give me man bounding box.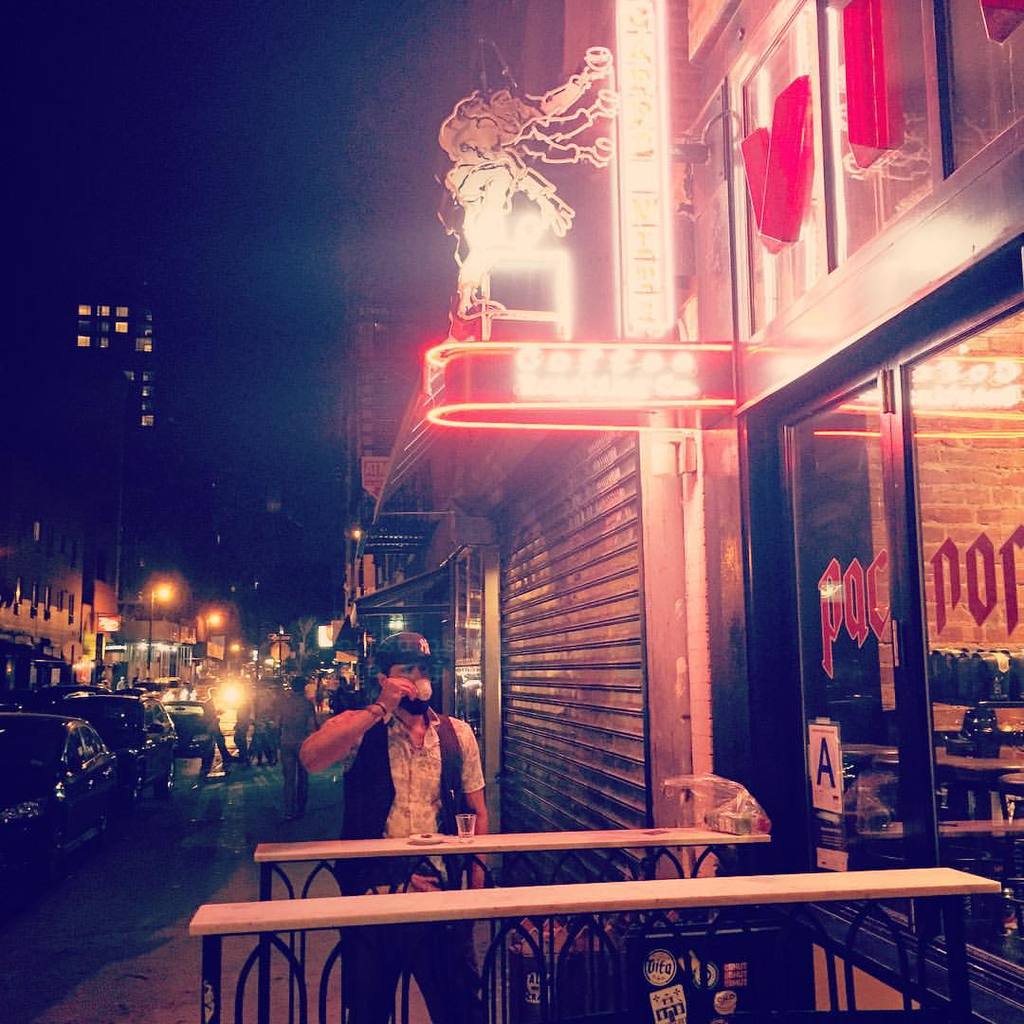
left=298, top=632, right=495, bottom=1023.
